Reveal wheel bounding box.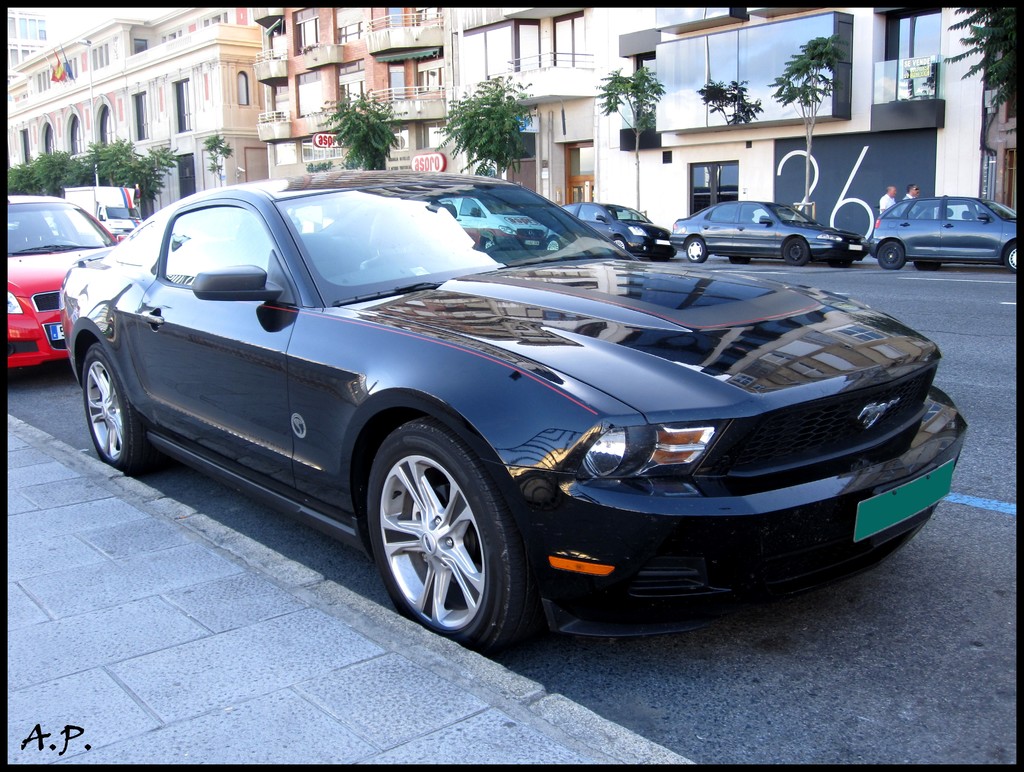
Revealed: [left=728, top=256, right=748, bottom=264].
